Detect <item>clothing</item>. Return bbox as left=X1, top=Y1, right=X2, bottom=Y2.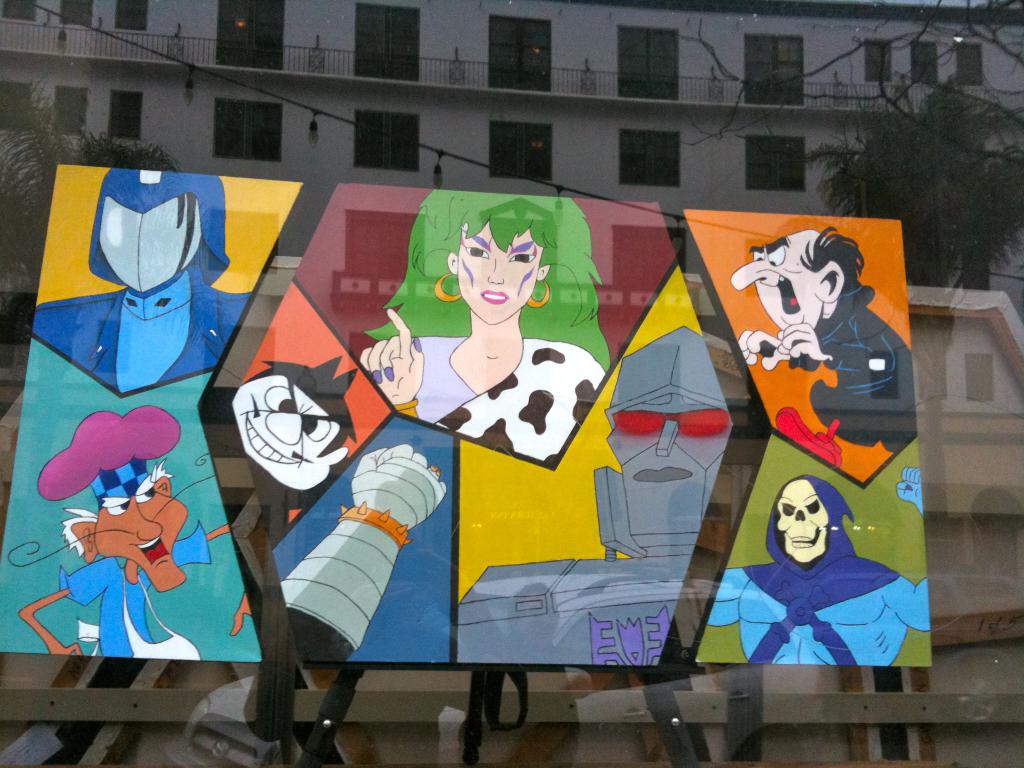
left=30, top=170, right=250, bottom=393.
